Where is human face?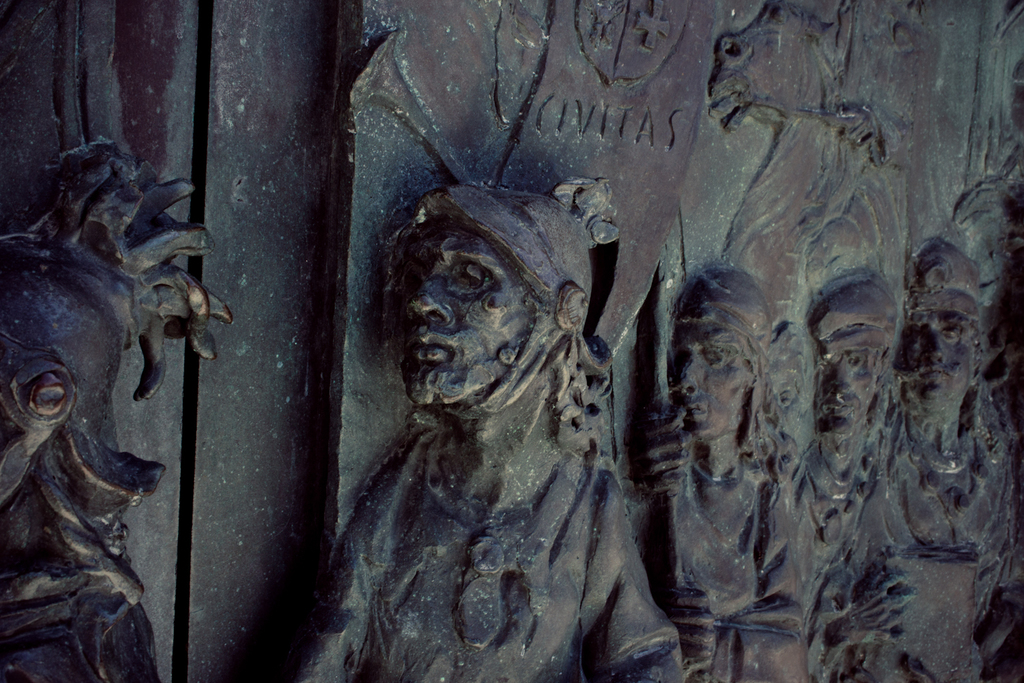
x1=902 y1=311 x2=973 y2=398.
